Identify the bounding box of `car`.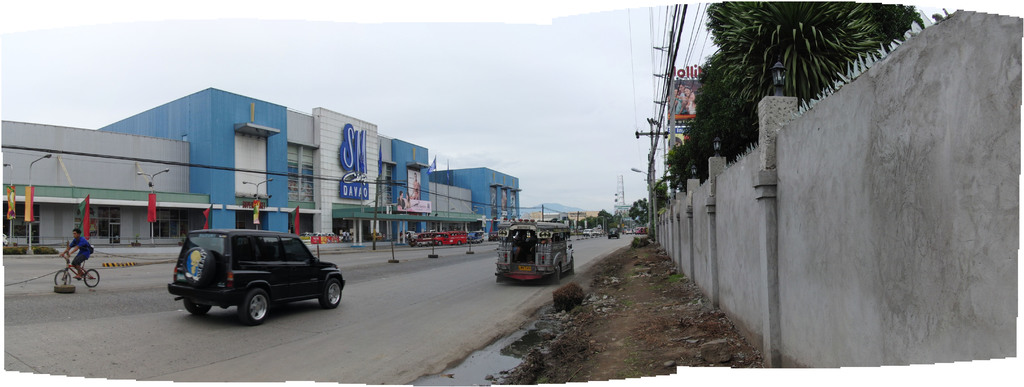
(170,229,344,319).
